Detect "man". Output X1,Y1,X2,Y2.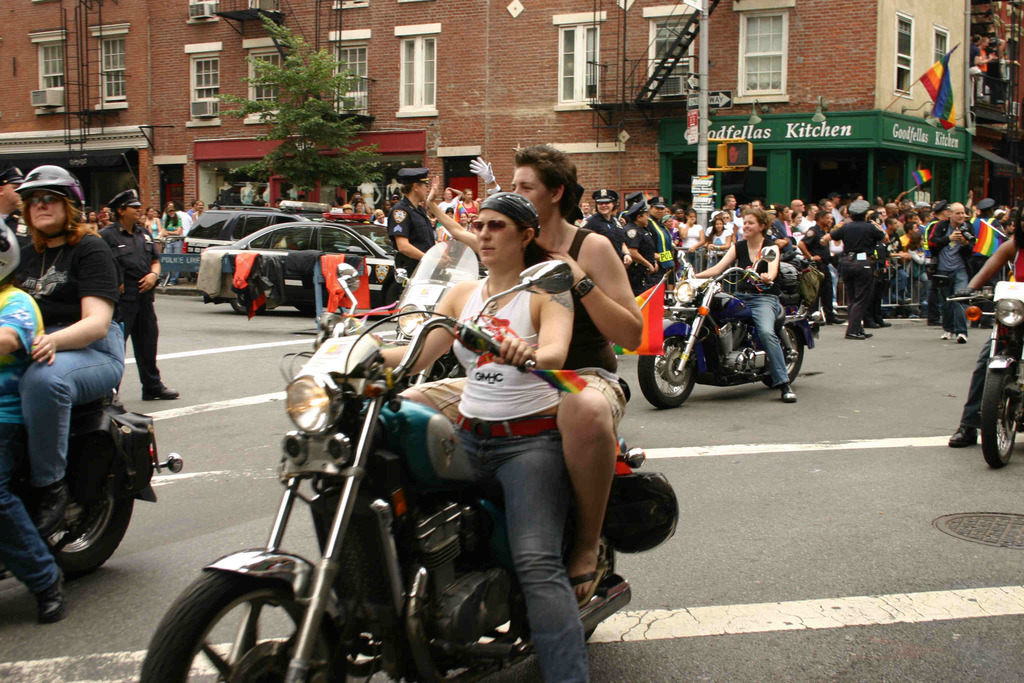
390,195,400,207.
